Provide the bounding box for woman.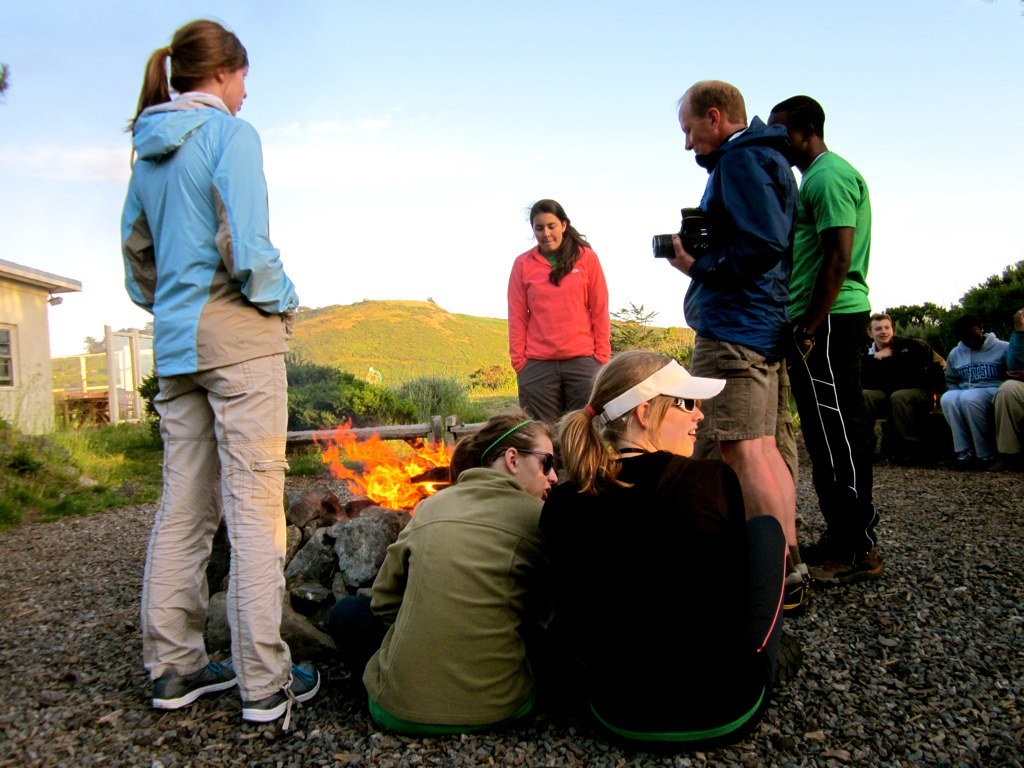
l=514, t=346, r=800, b=759.
